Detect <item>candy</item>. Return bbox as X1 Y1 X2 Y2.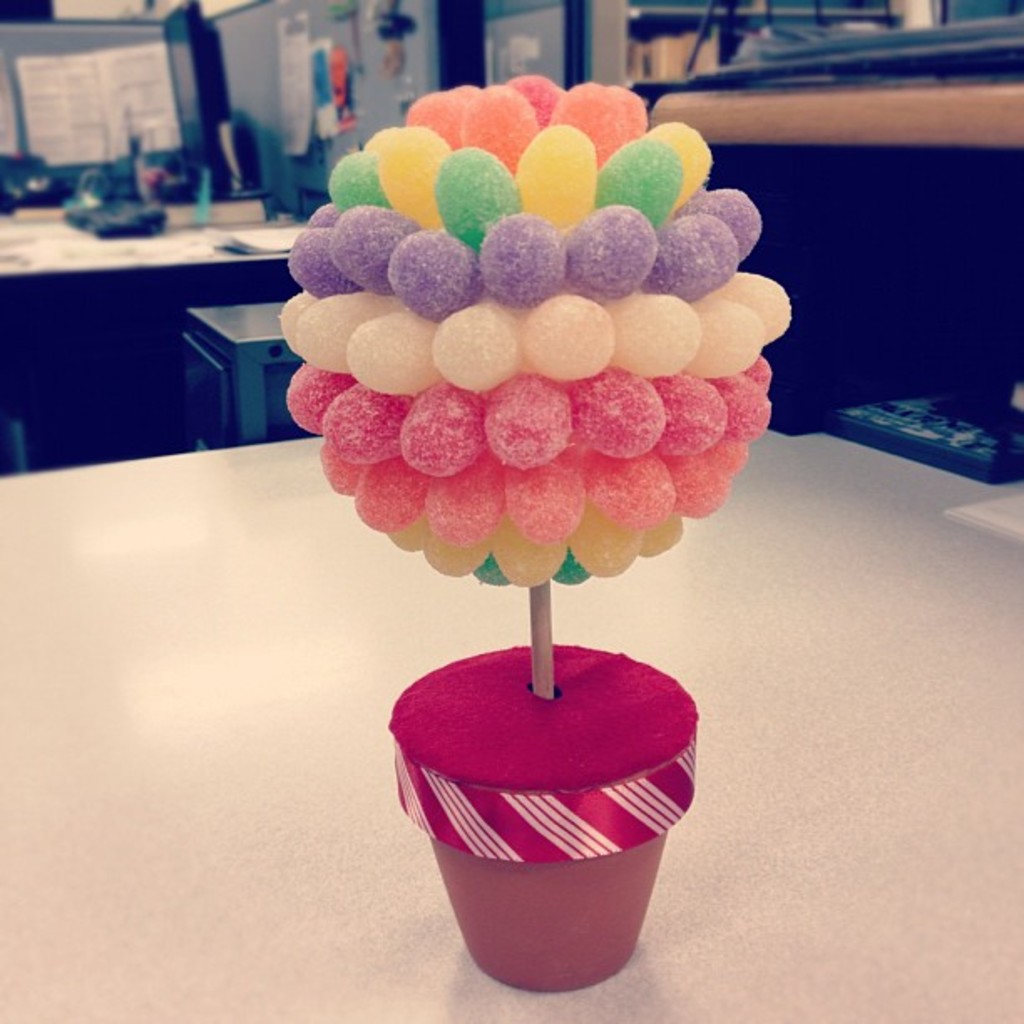
435 146 527 243.
